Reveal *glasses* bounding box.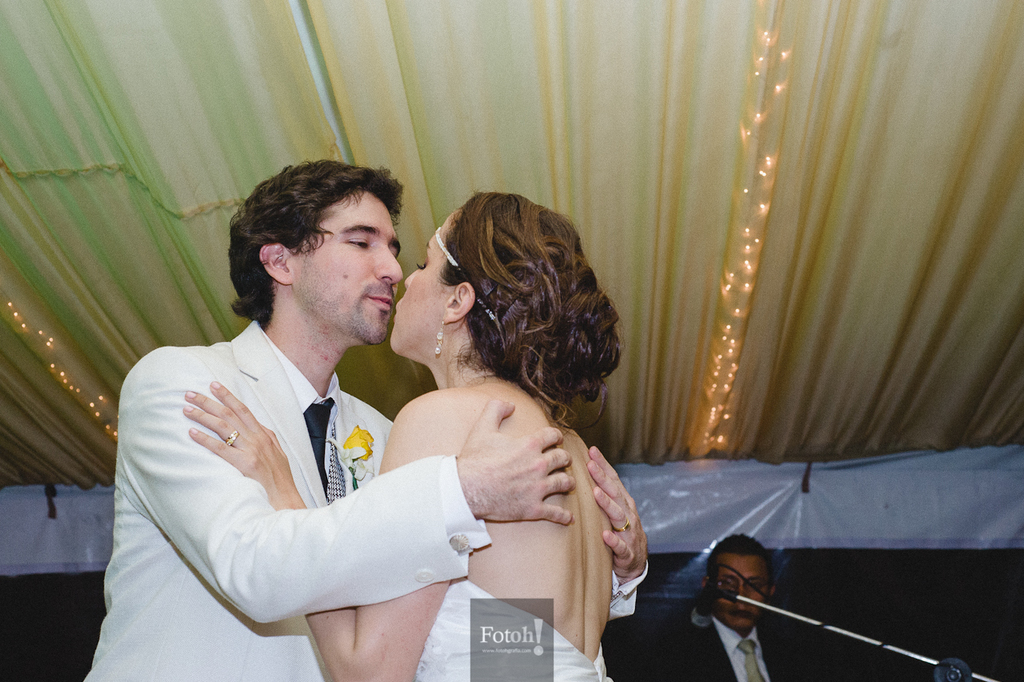
Revealed: bbox=(714, 570, 771, 594).
